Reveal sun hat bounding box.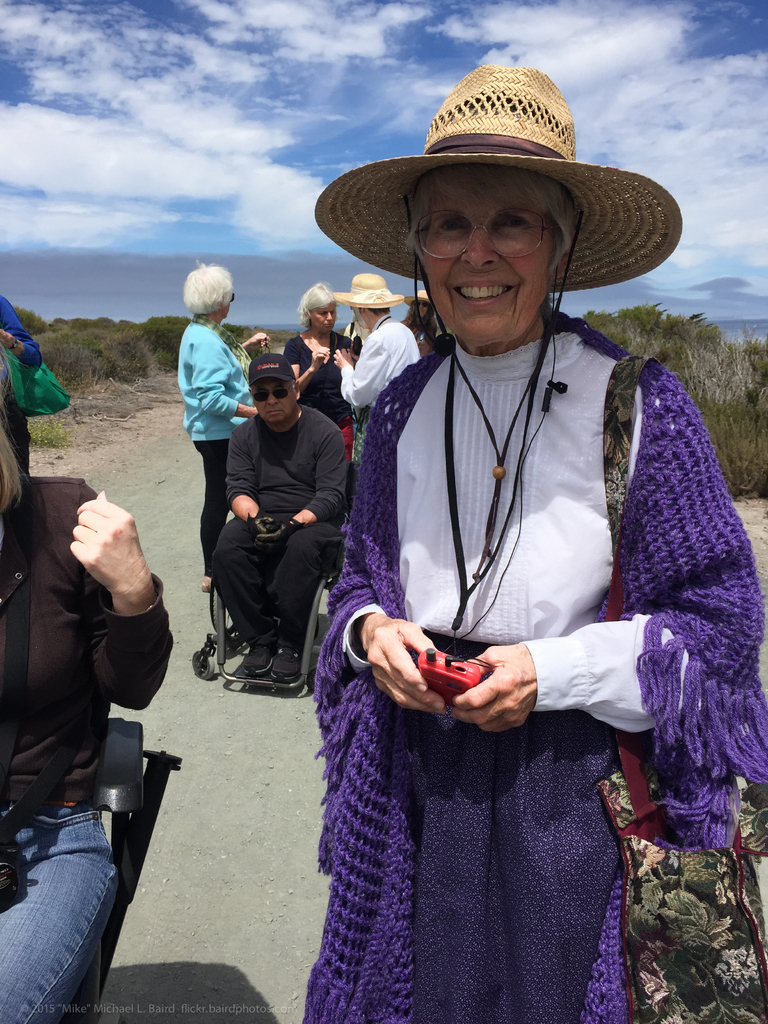
Revealed: box=[407, 288, 436, 307].
